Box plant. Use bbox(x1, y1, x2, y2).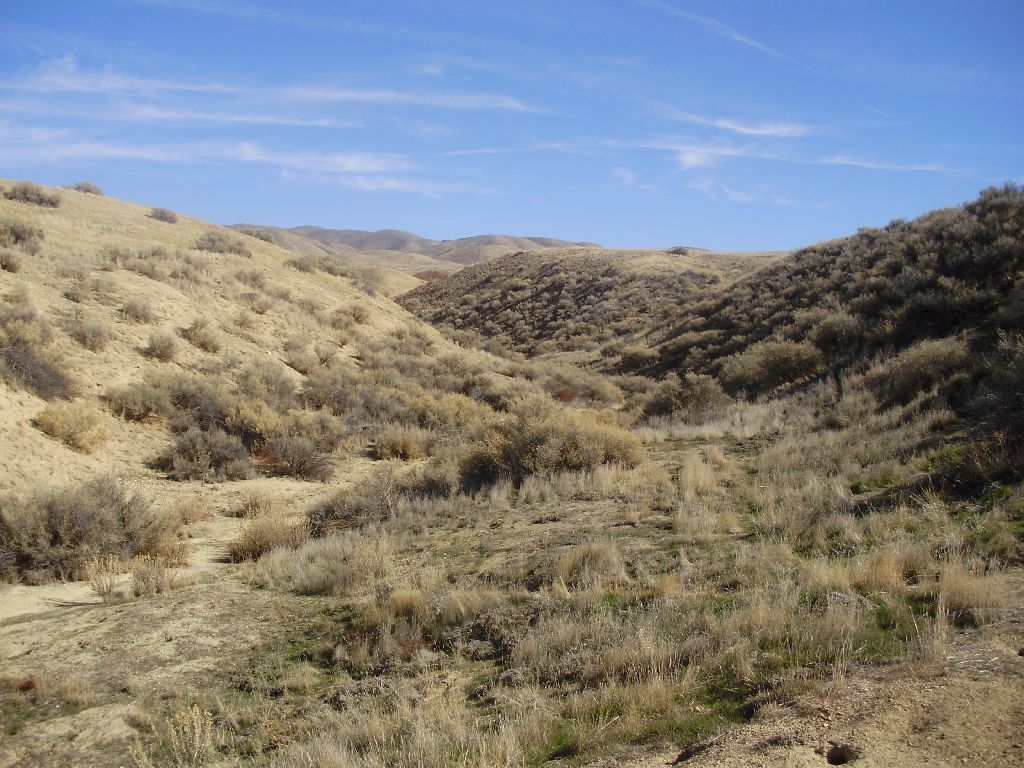
bbox(230, 507, 314, 556).
